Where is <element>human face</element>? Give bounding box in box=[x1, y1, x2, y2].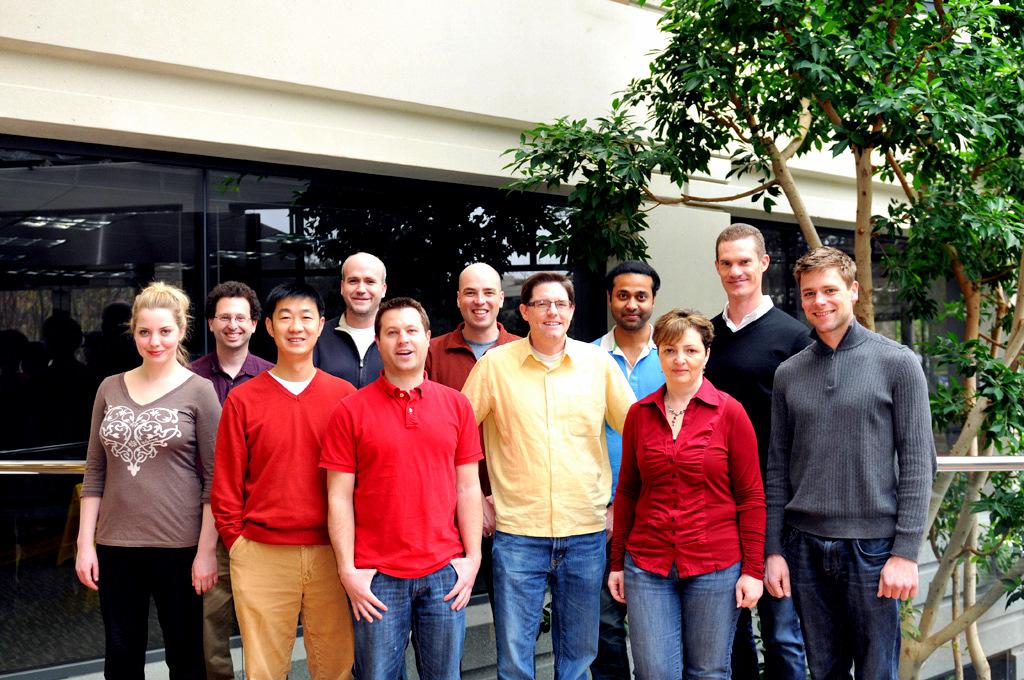
box=[656, 329, 706, 387].
